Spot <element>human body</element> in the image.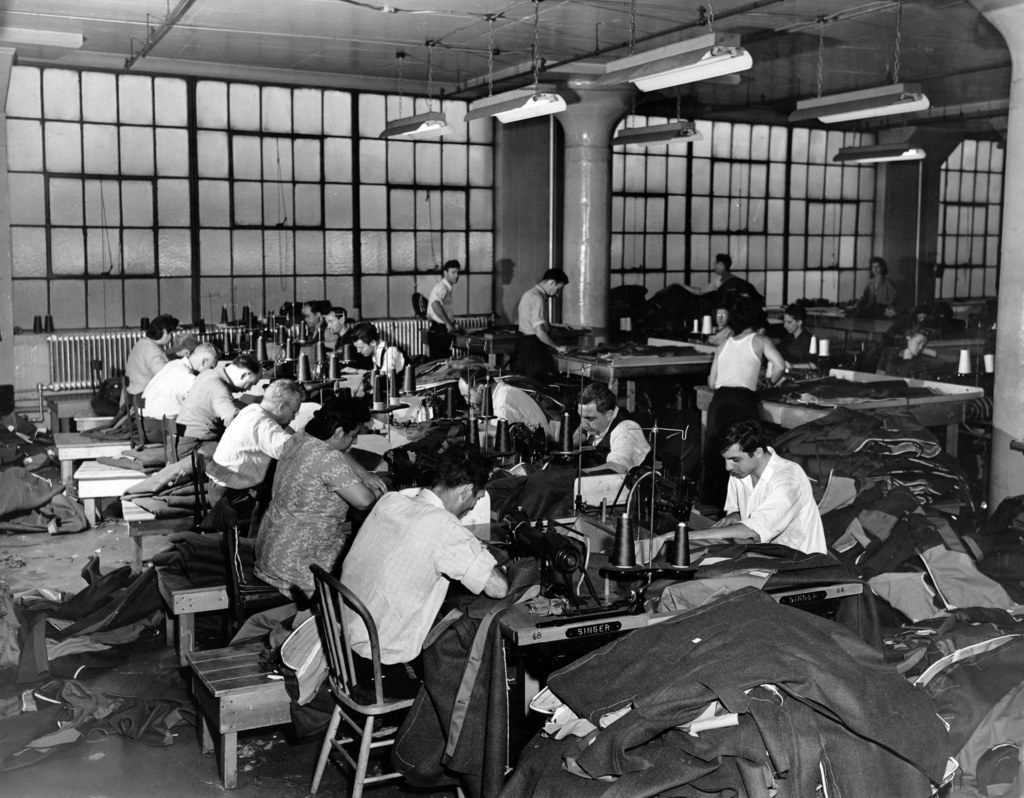
<element>human body</element> found at (336, 341, 414, 382).
